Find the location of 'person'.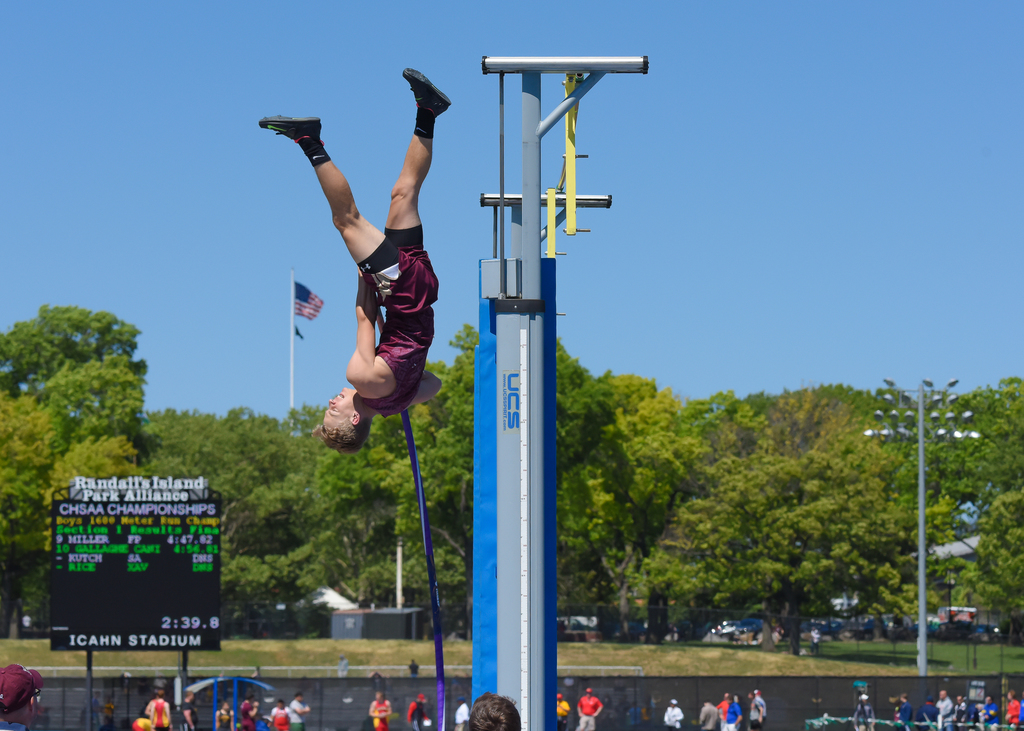
Location: l=370, t=691, r=388, b=730.
